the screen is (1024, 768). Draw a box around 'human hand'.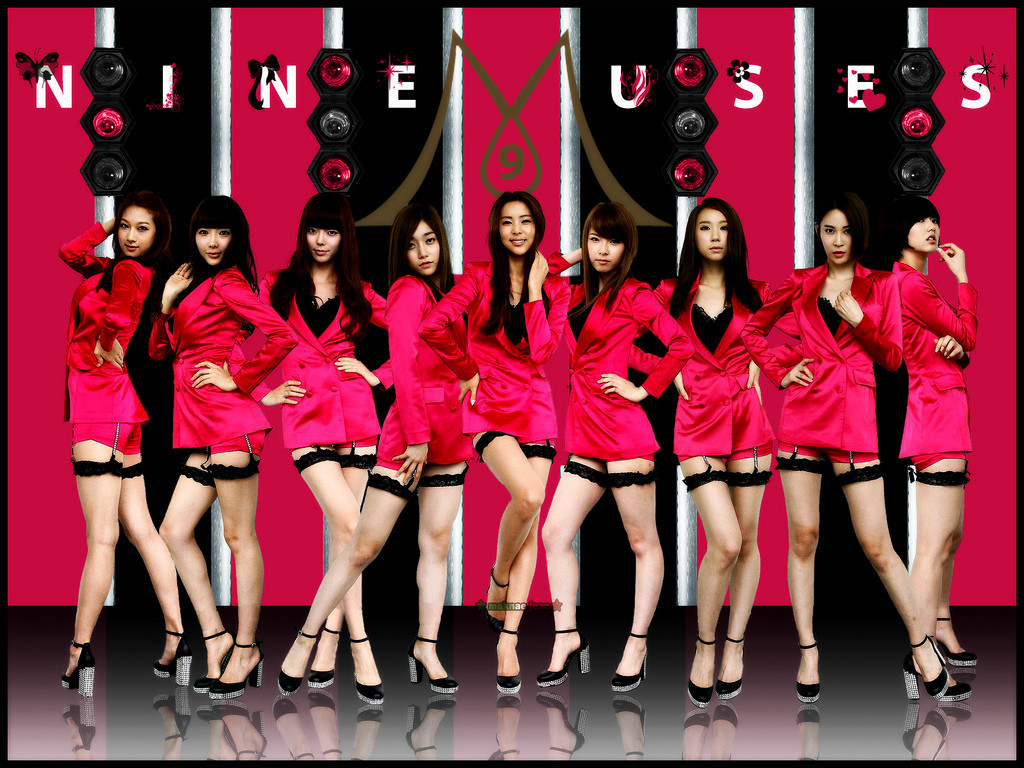
[left=260, top=375, right=307, bottom=405].
